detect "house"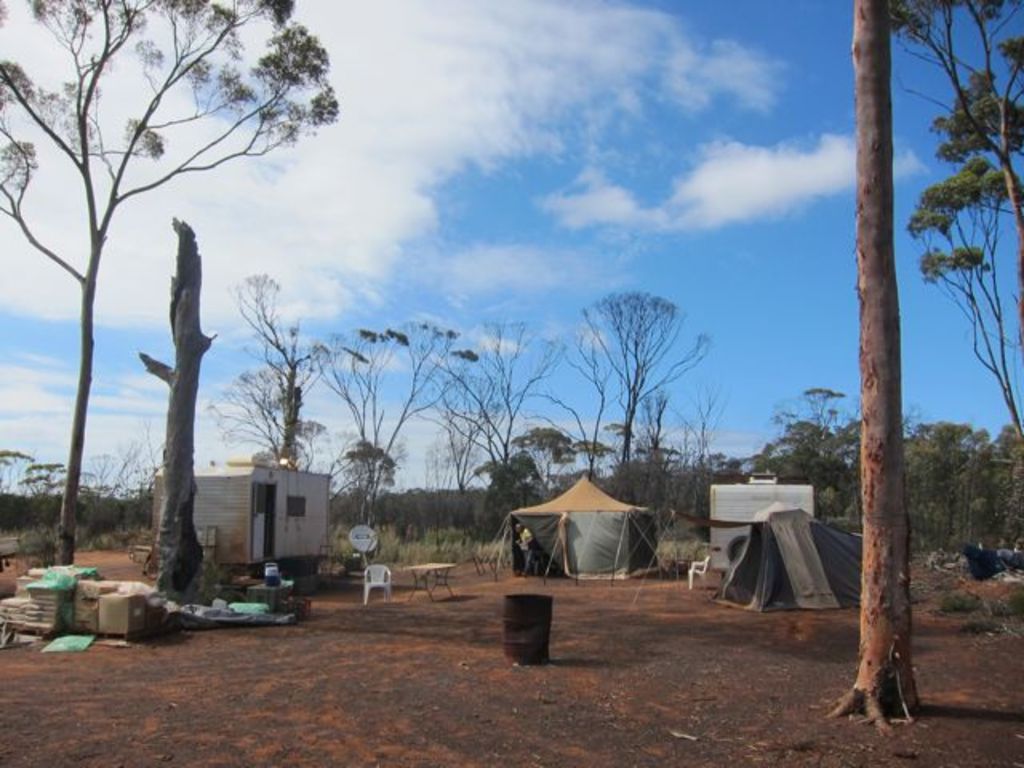
[706,469,822,565]
